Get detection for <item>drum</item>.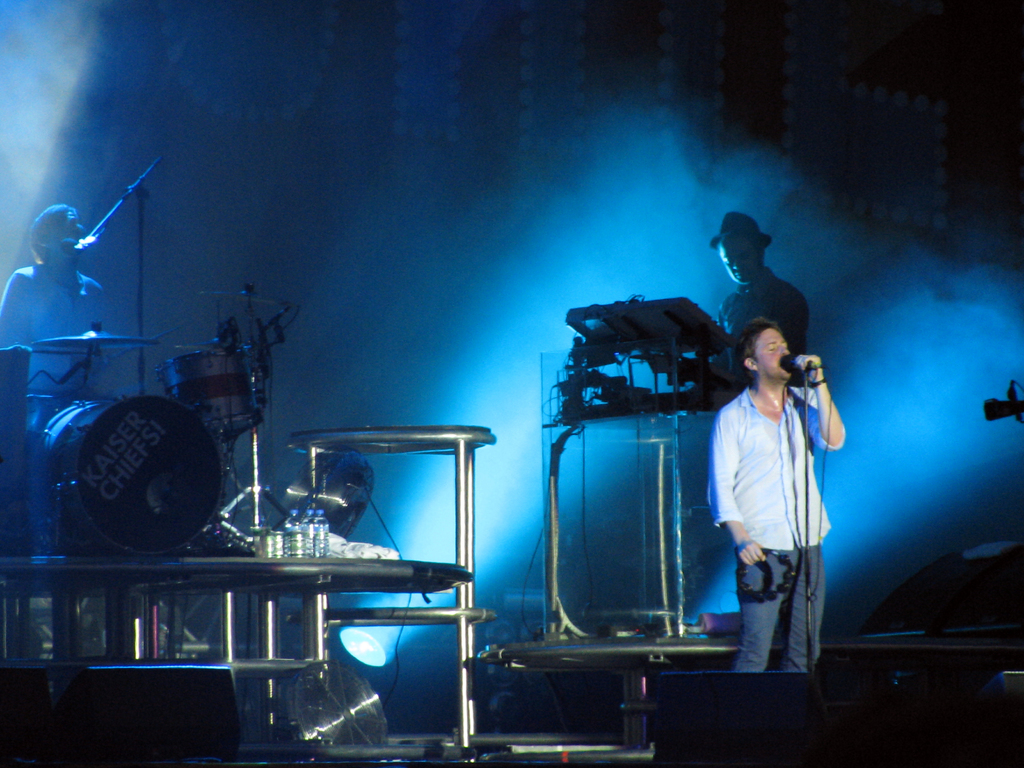
Detection: BBox(158, 347, 259, 441).
